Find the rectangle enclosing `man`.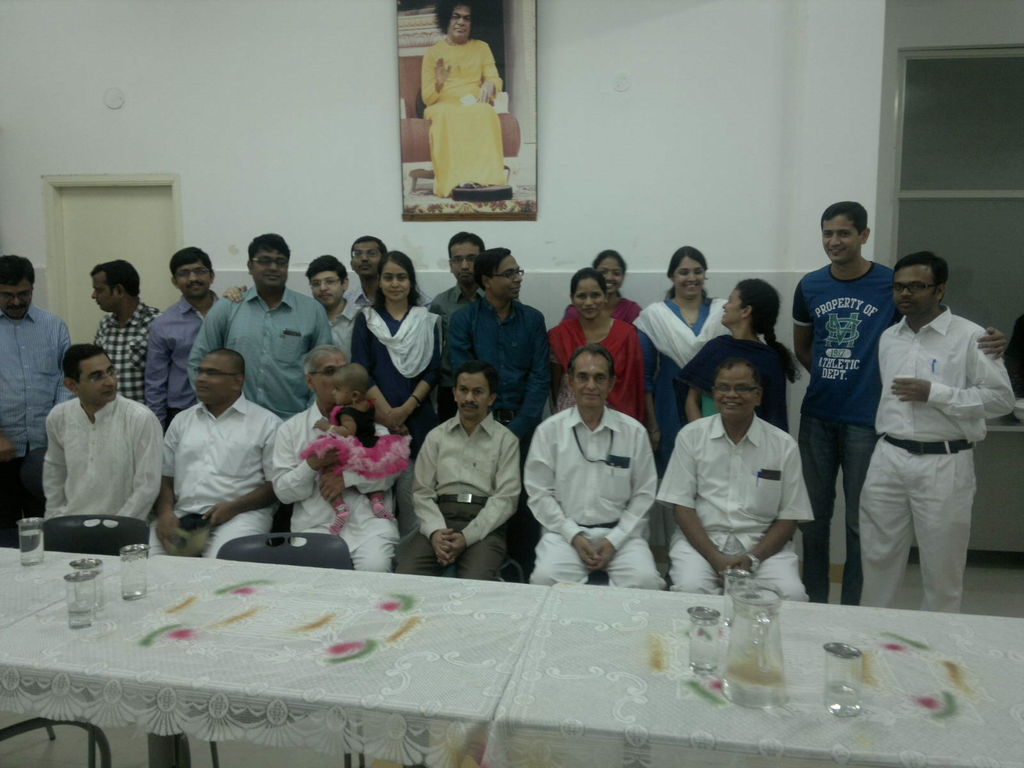
150, 243, 244, 424.
